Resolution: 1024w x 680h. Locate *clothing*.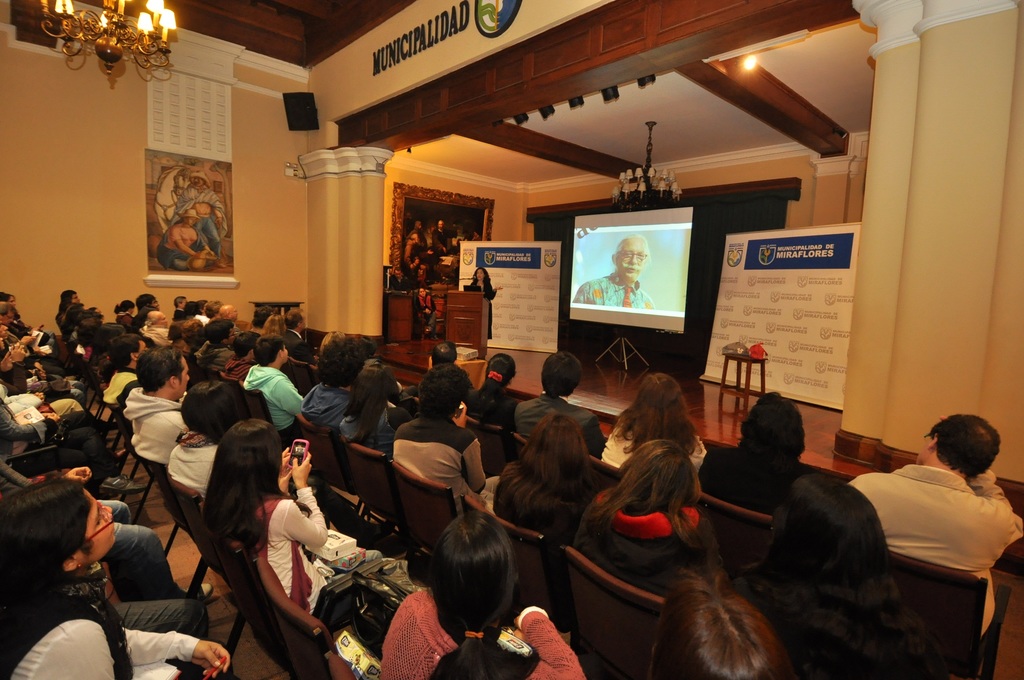
{"left": 222, "top": 353, "right": 242, "bottom": 390}.
